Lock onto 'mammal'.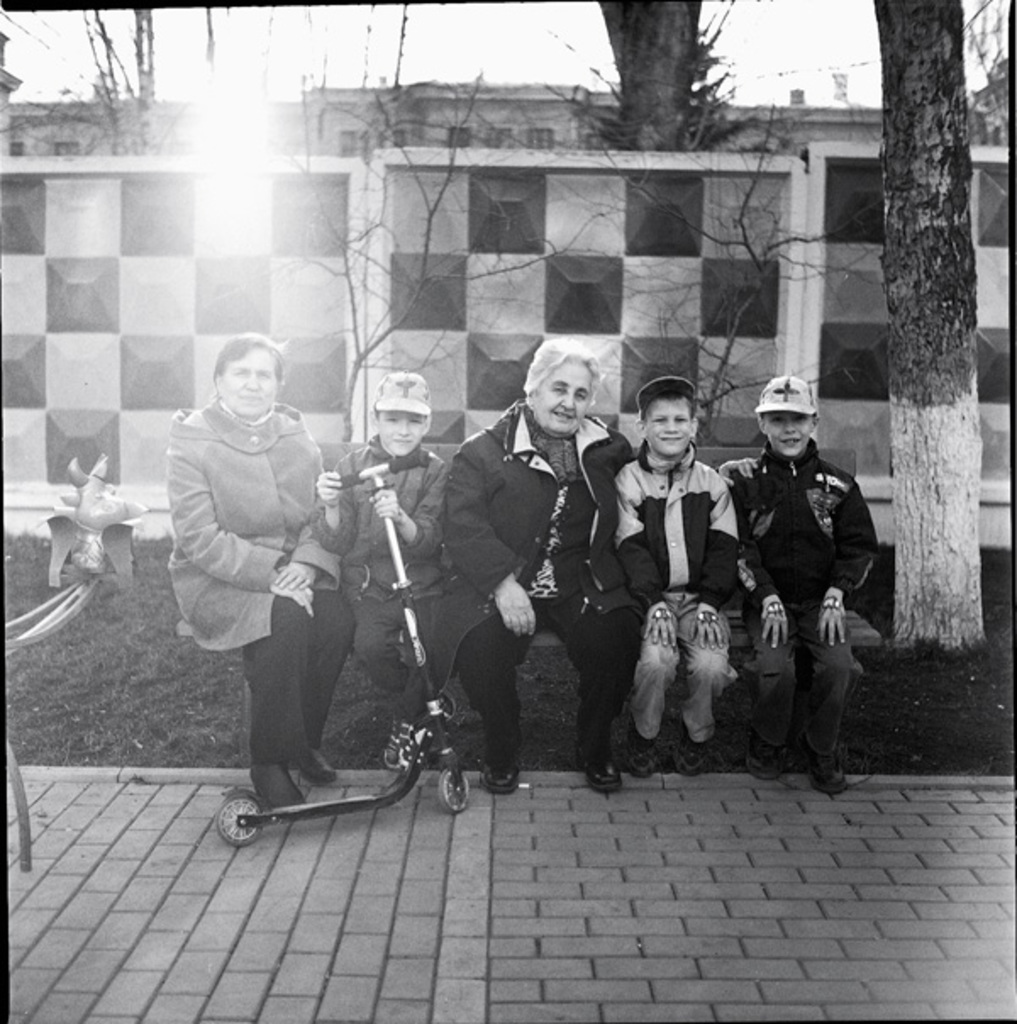
Locked: left=442, top=339, right=756, bottom=790.
